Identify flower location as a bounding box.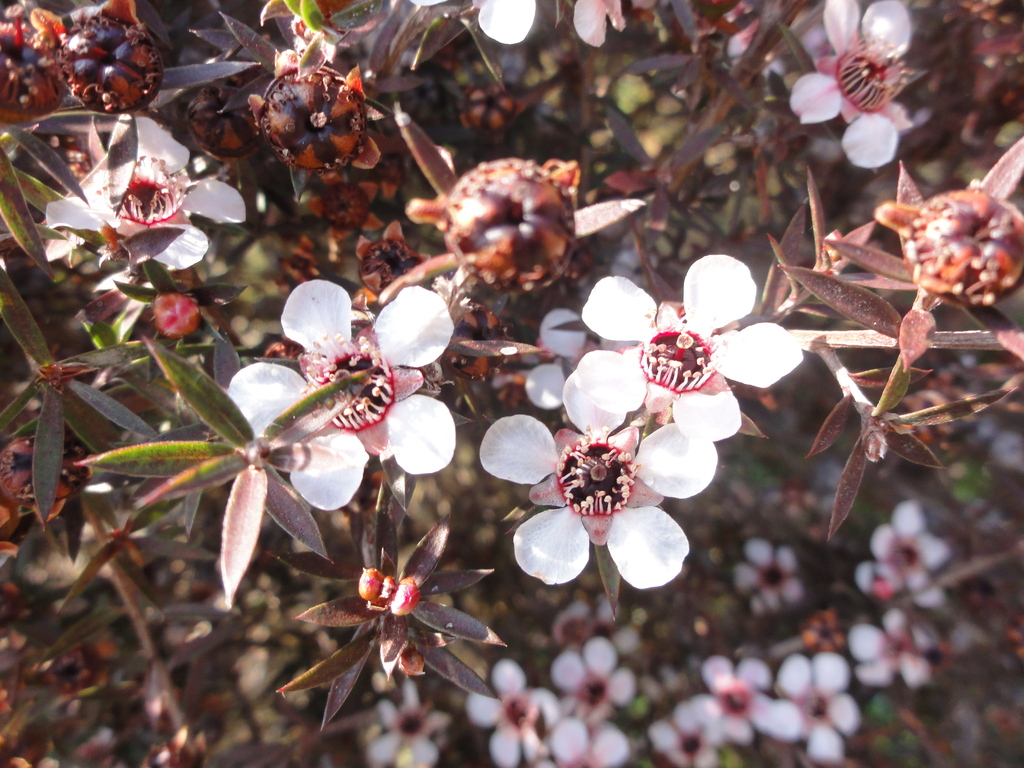
{"left": 789, "top": 0, "right": 913, "bottom": 168}.
